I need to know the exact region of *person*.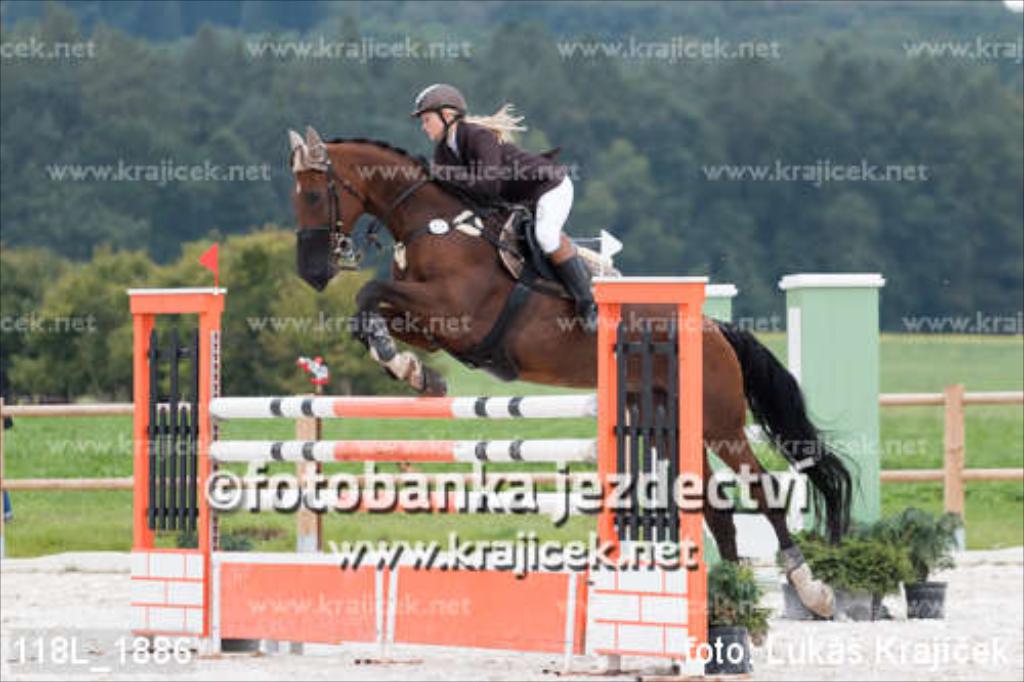
Region: bbox=[412, 80, 600, 315].
